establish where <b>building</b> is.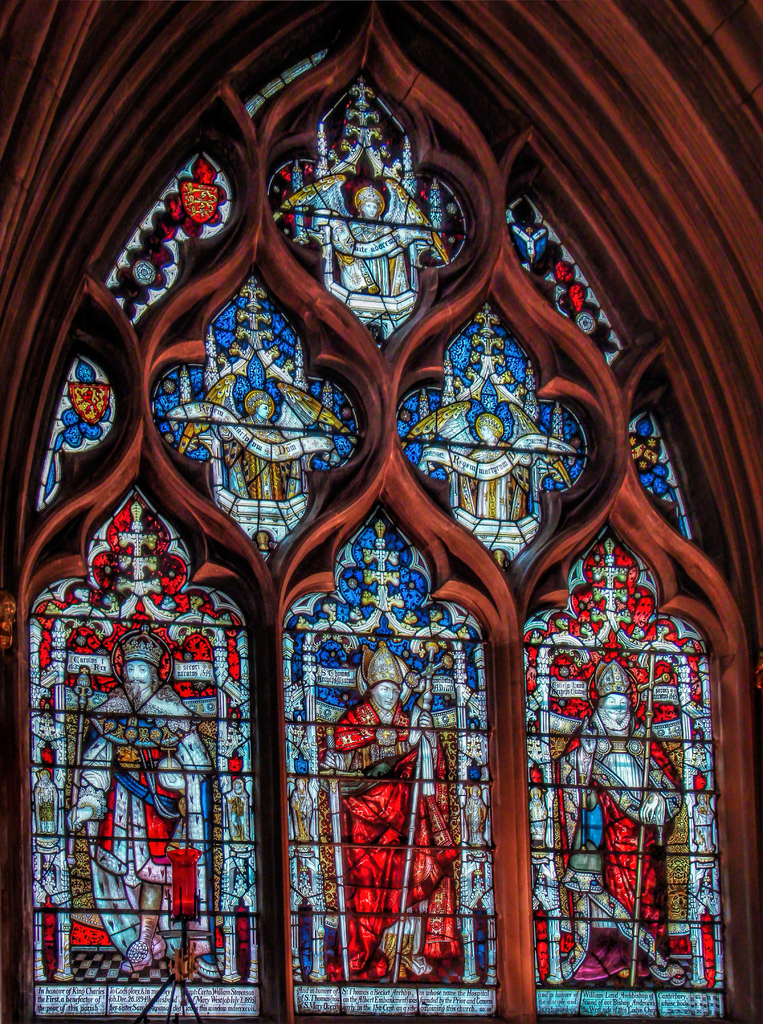
Established at left=0, top=0, right=762, bottom=1023.
